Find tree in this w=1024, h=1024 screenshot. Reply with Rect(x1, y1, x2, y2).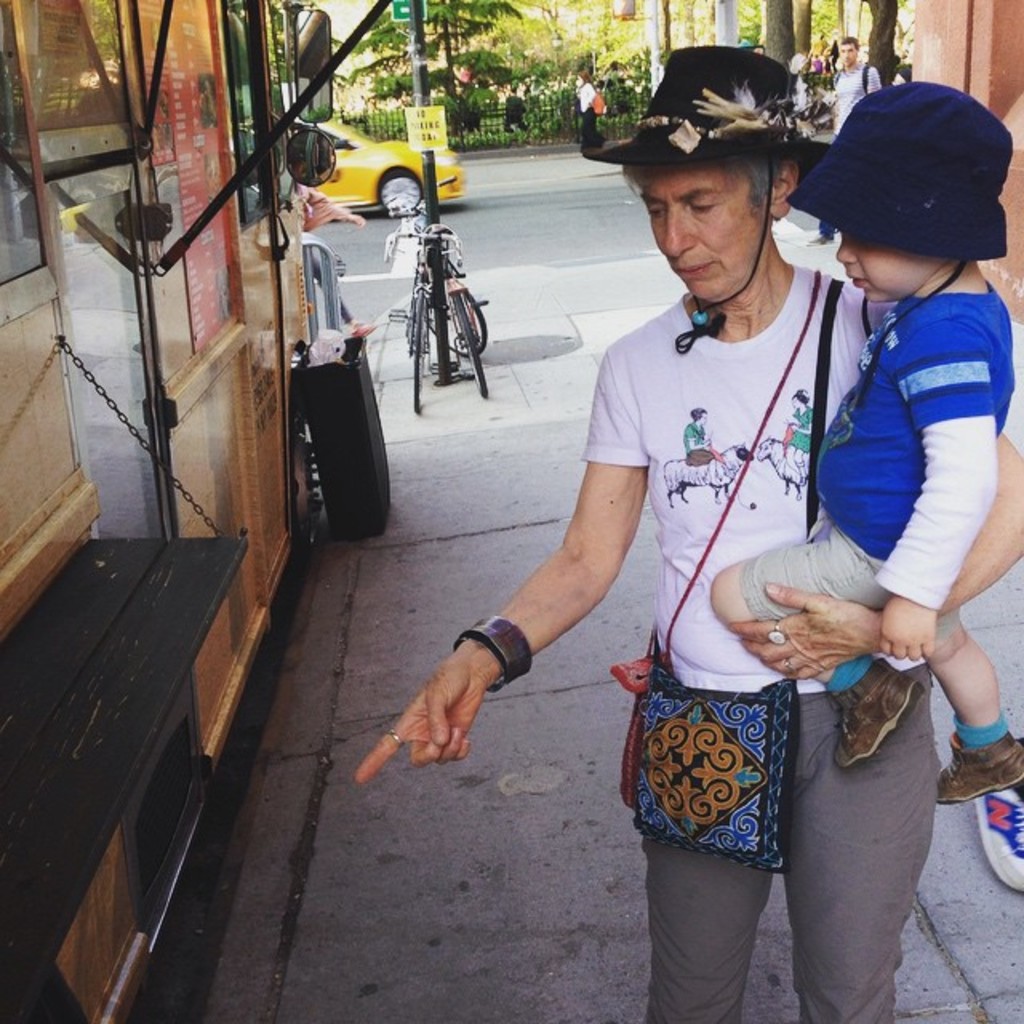
Rect(395, 0, 520, 91).
